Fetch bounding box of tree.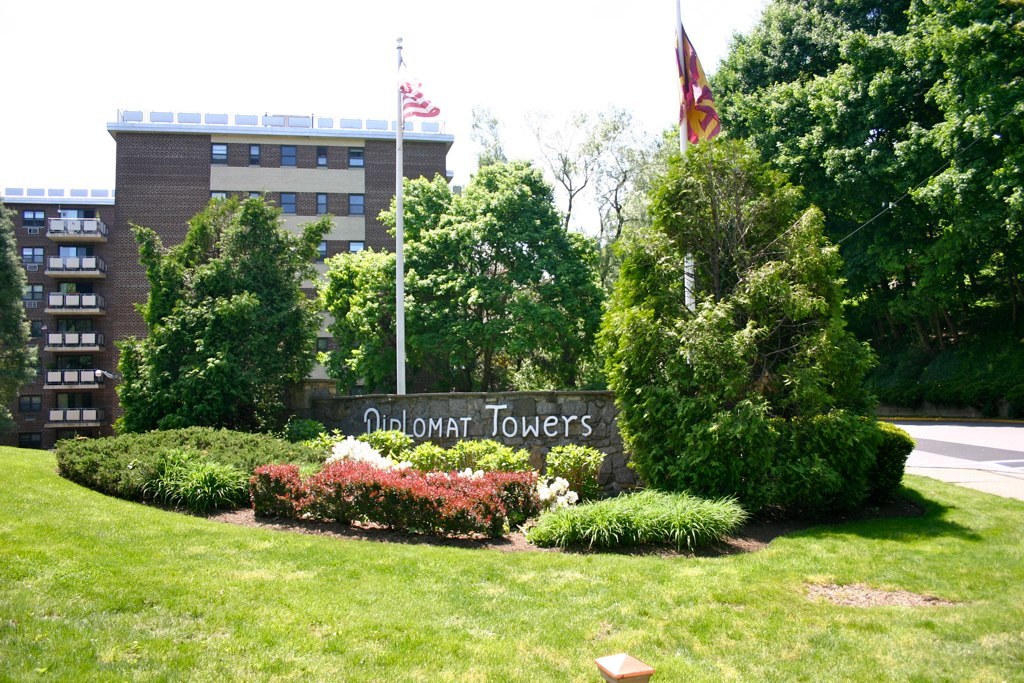
Bbox: {"x1": 87, "y1": 168, "x2": 342, "y2": 454}.
